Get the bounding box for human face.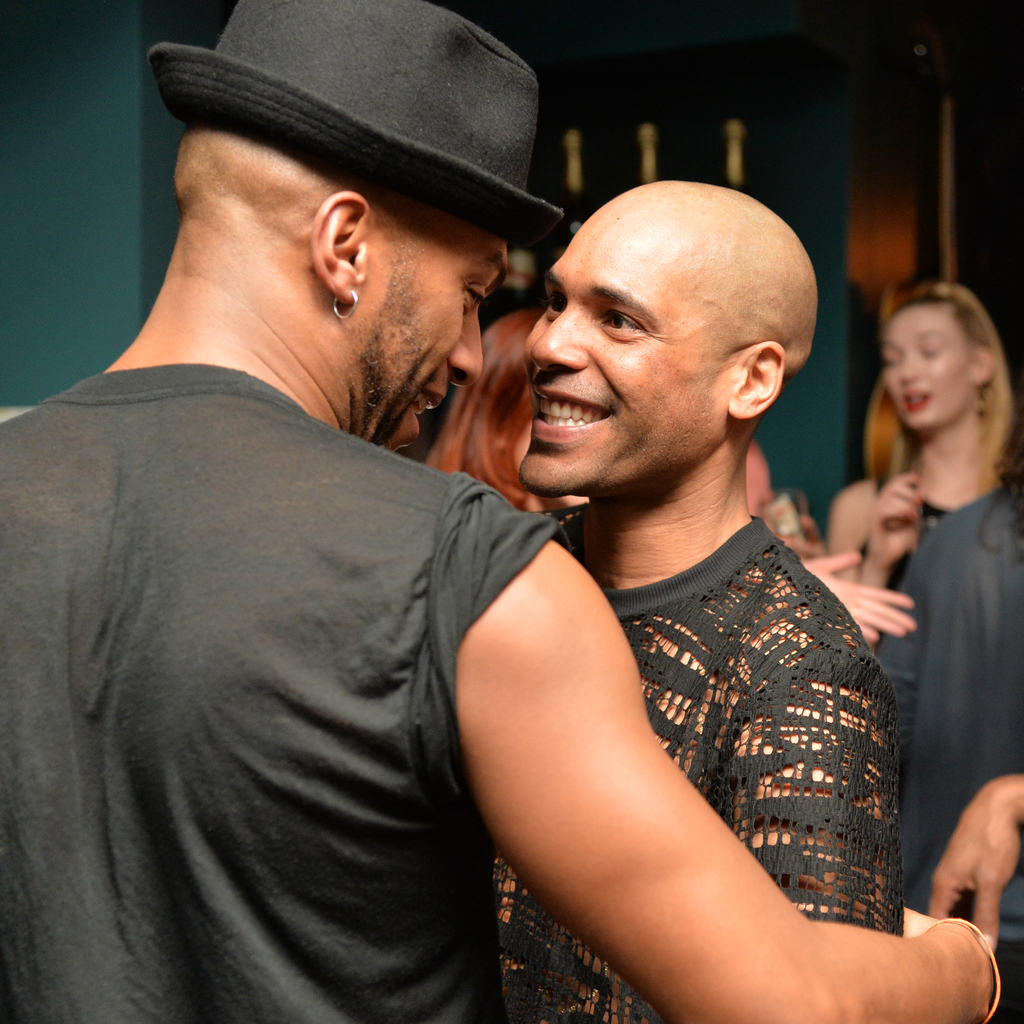
l=355, t=199, r=509, b=445.
